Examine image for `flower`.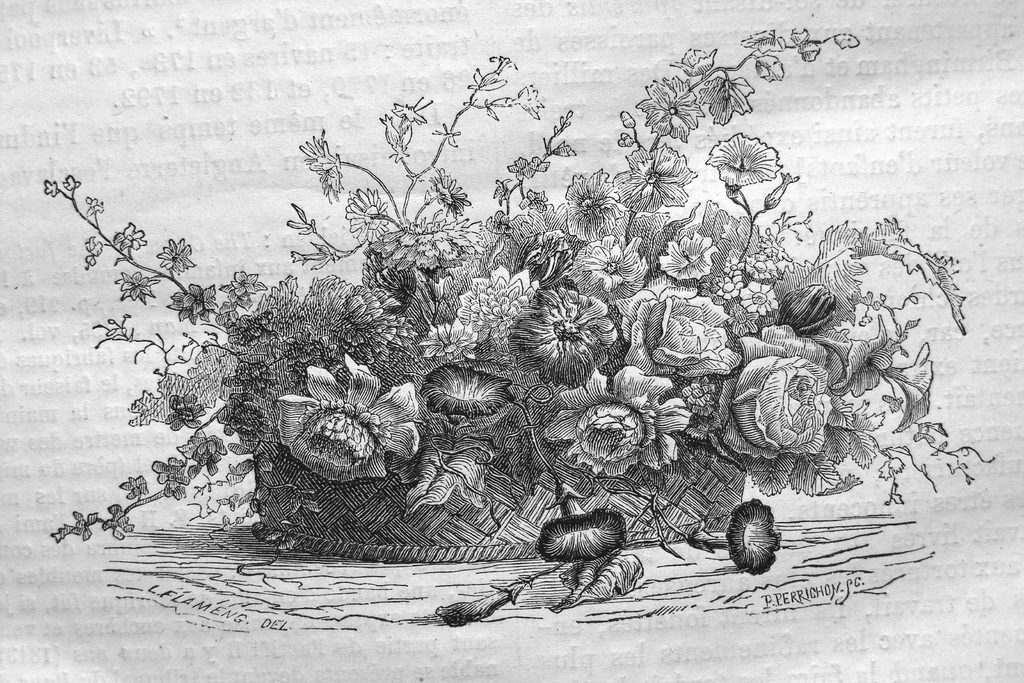
Examination result: bbox(612, 140, 695, 215).
